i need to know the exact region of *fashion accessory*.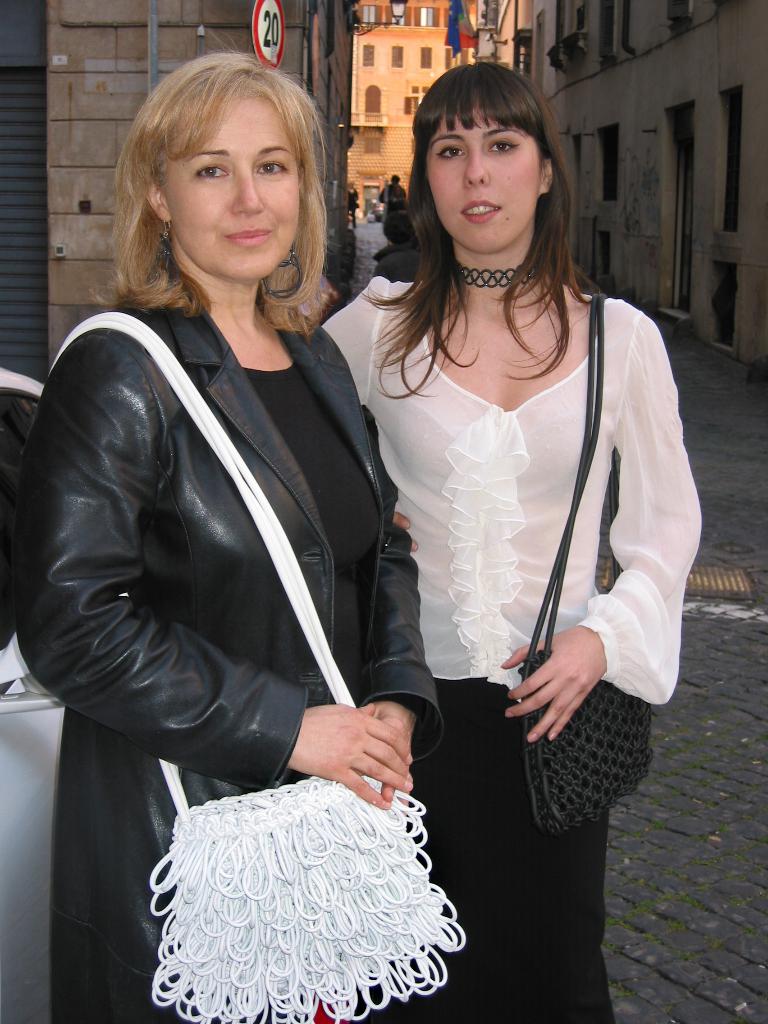
Region: 516, 289, 654, 835.
